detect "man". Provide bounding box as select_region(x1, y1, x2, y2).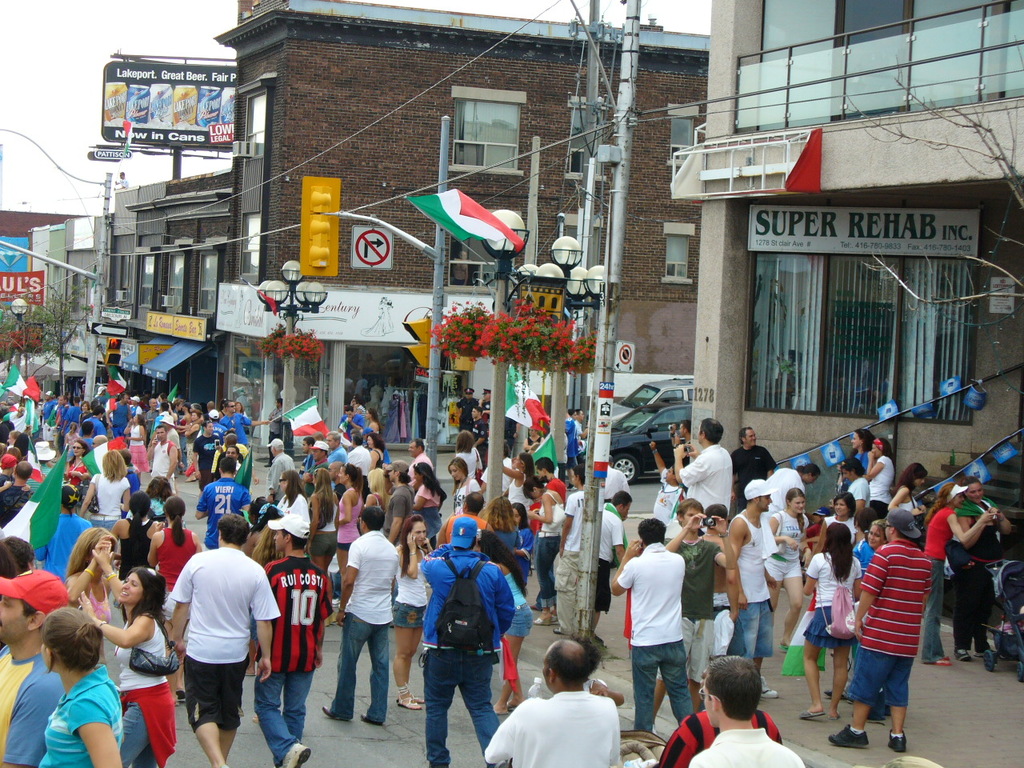
select_region(469, 406, 492, 462).
